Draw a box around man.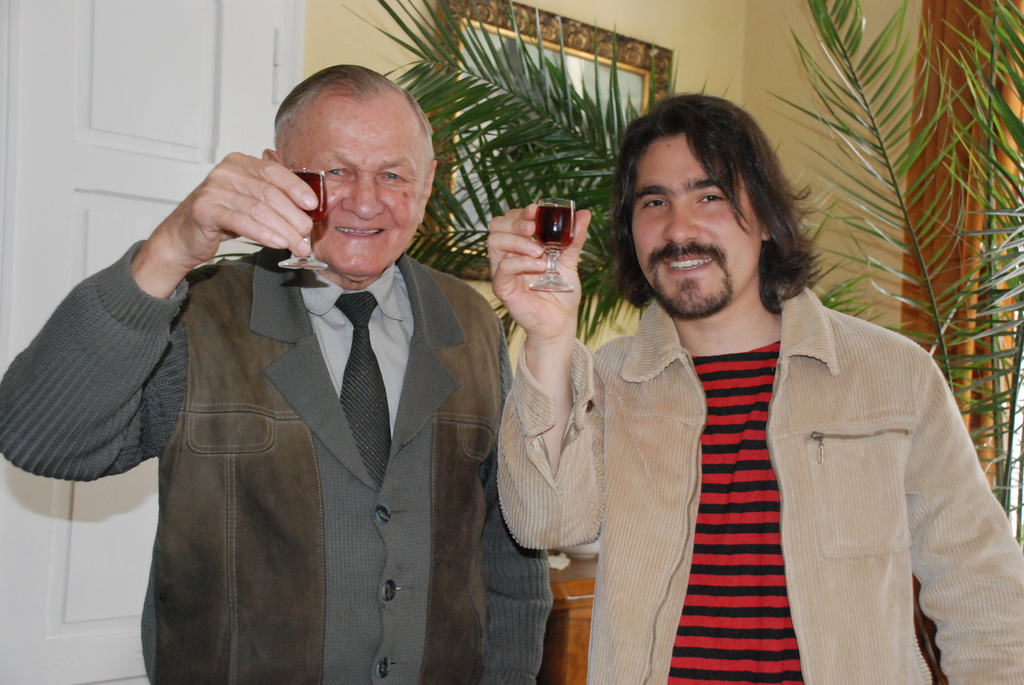
l=63, t=77, r=550, b=684.
